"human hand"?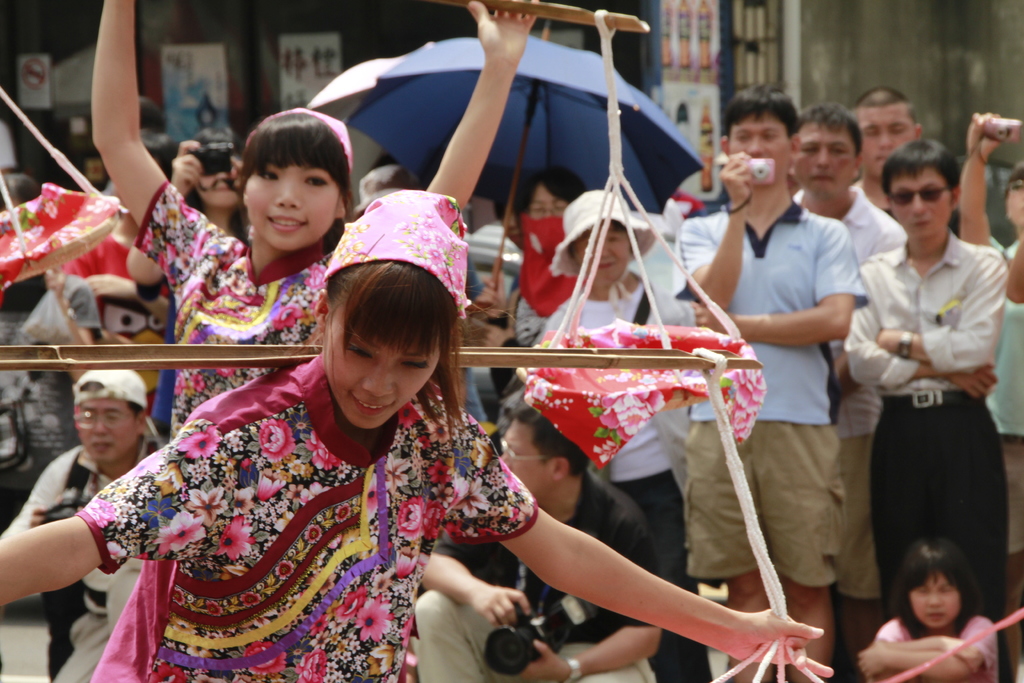
(961,111,1004,160)
